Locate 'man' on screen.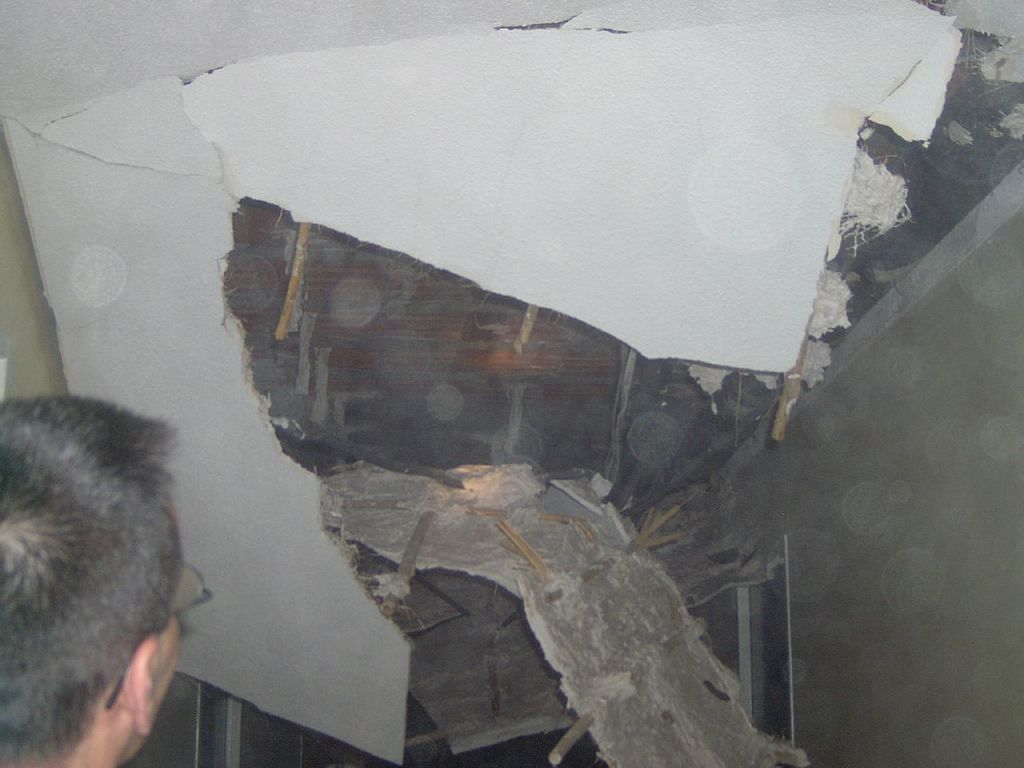
On screen at (0,351,230,767).
